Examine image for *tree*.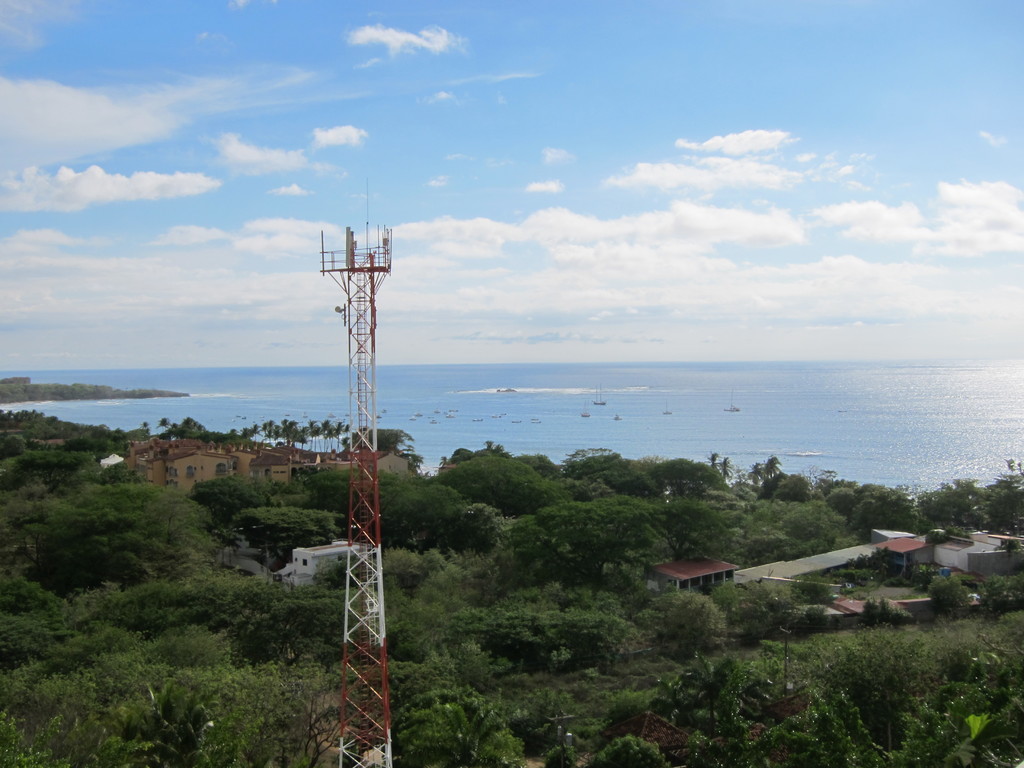
Examination result: locate(307, 419, 316, 450).
